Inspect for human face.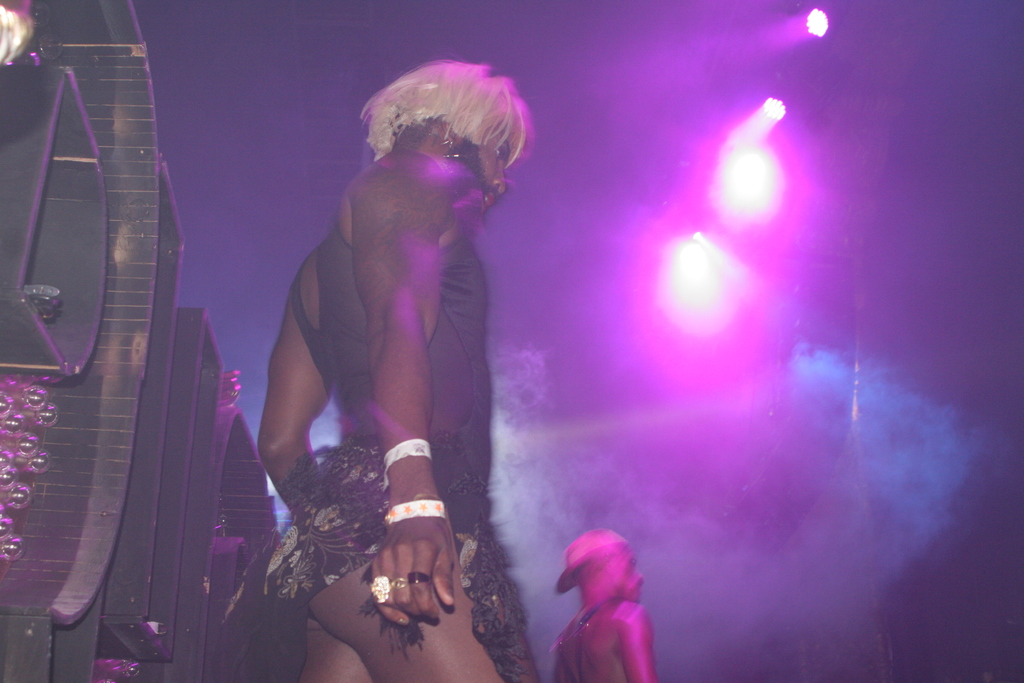
Inspection: [477, 126, 509, 209].
